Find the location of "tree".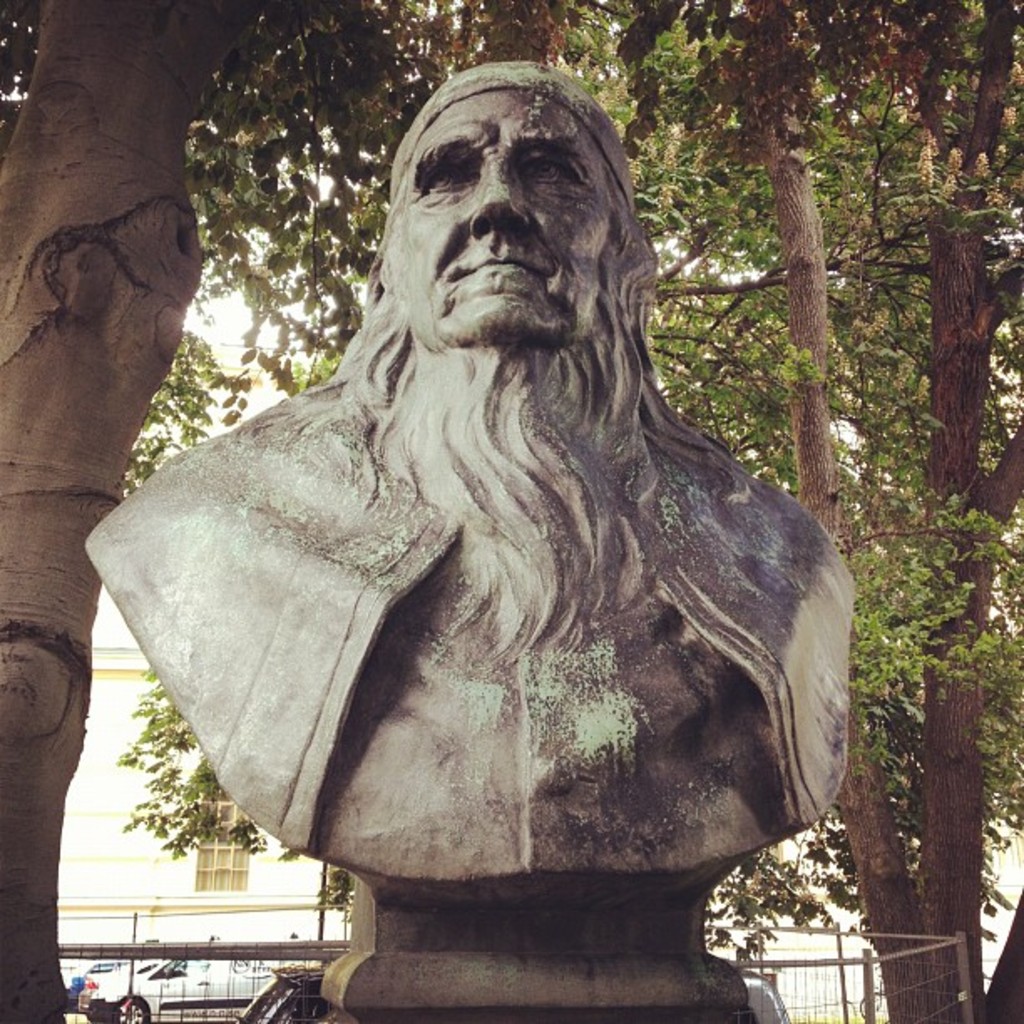
Location: 609 0 1022 1022.
